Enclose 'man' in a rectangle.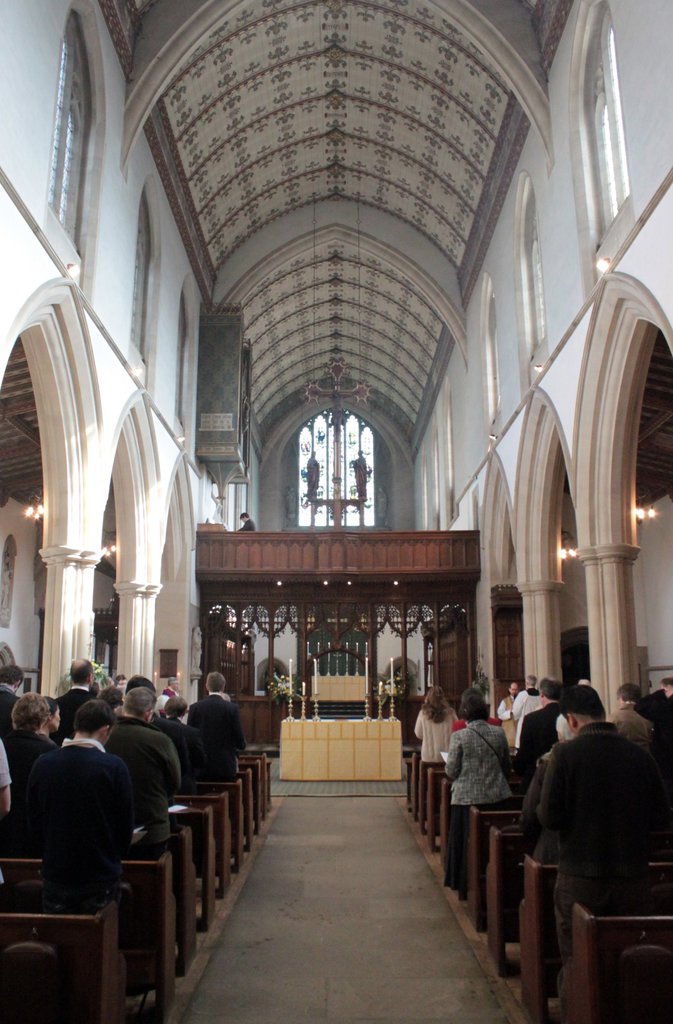
0,692,64,787.
